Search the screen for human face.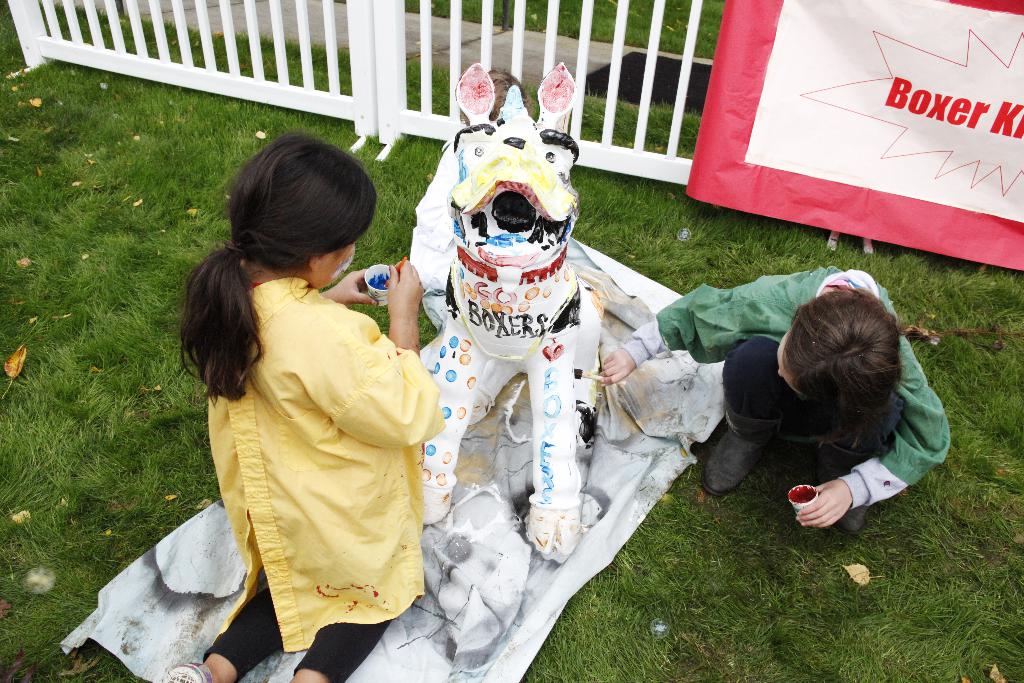
Found at pyautogui.locateOnScreen(316, 239, 355, 292).
